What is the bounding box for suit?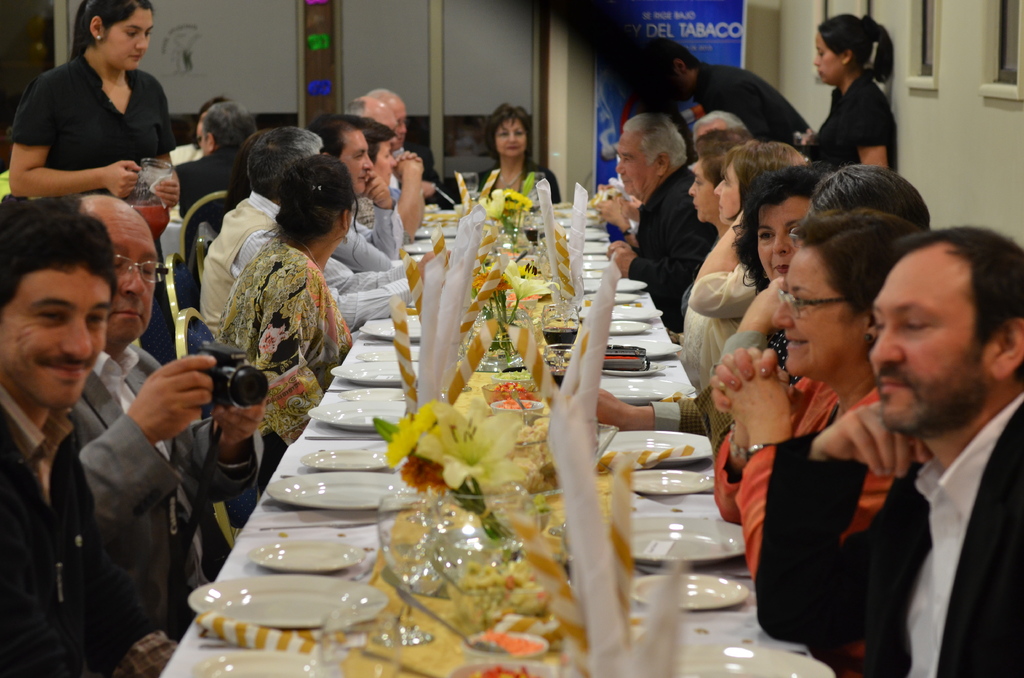
772, 299, 1023, 663.
